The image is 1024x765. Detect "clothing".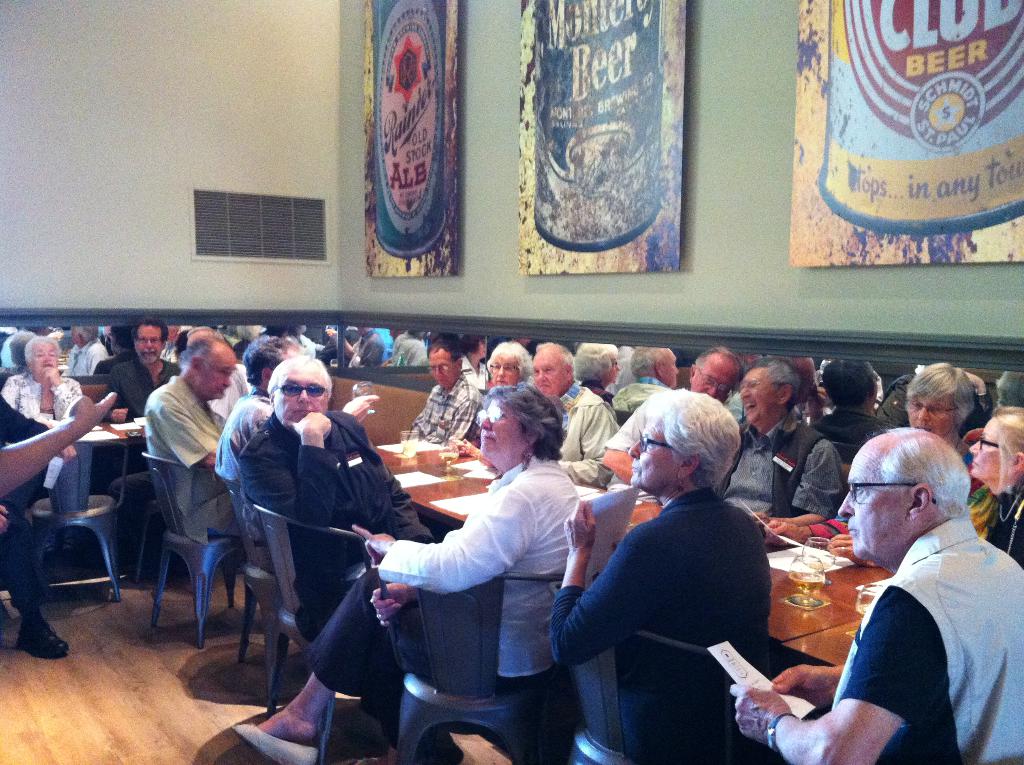
Detection: x1=558 y1=380 x2=602 y2=480.
